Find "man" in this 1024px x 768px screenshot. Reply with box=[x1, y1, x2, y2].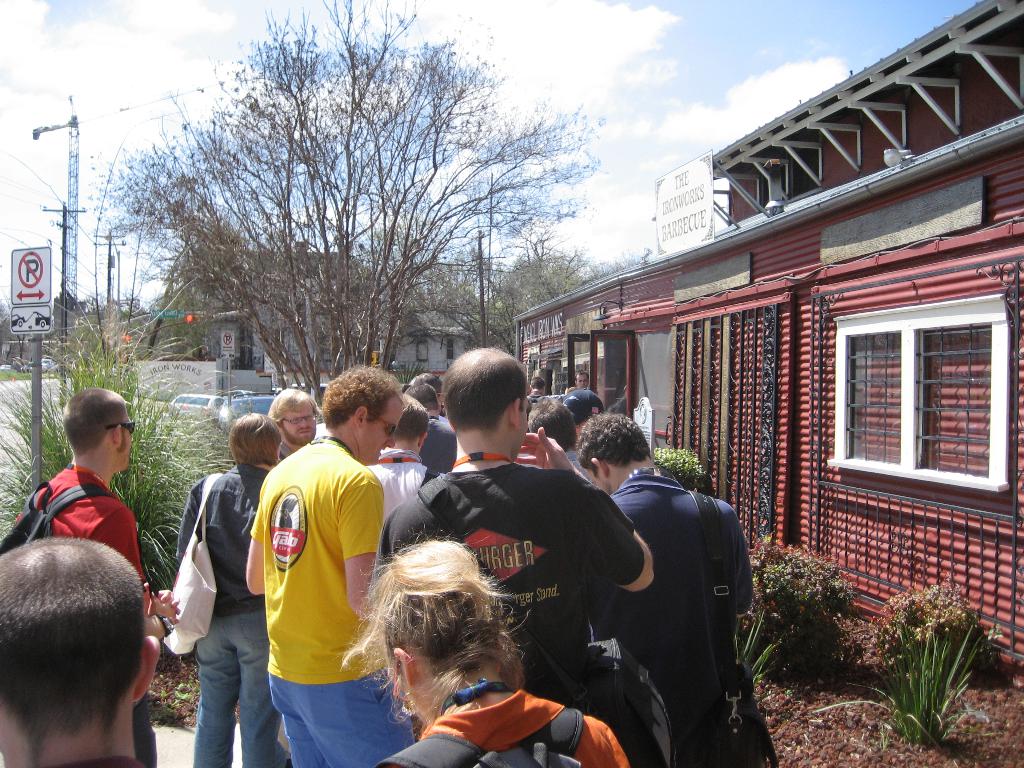
box=[264, 390, 318, 463].
